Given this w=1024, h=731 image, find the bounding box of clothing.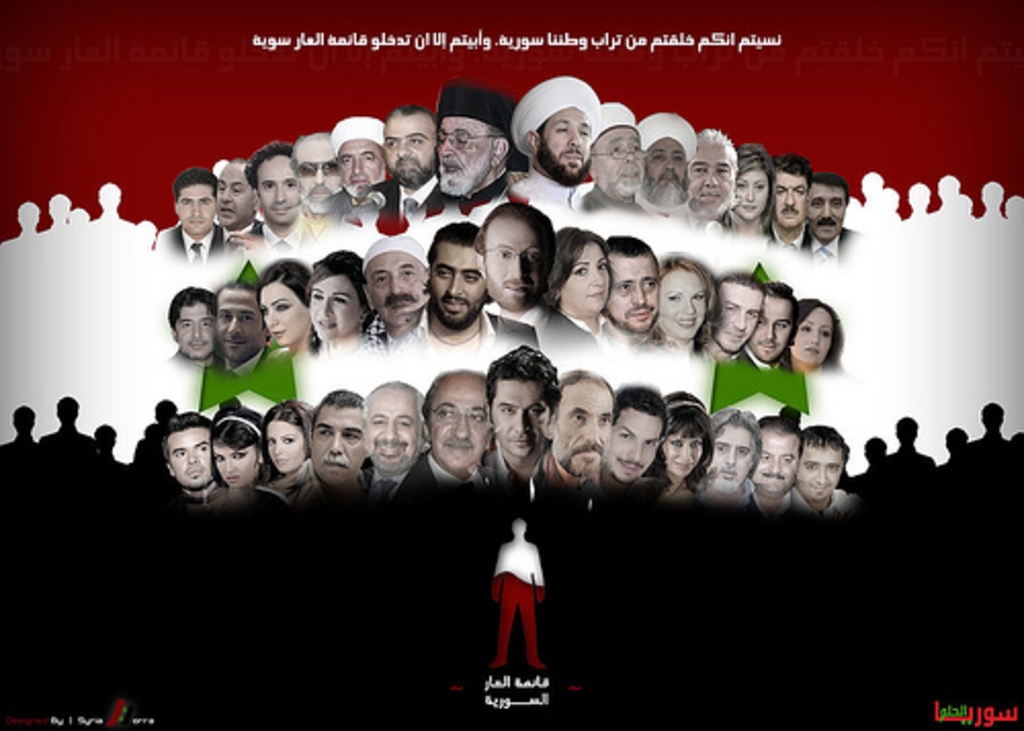
Rect(371, 178, 438, 223).
